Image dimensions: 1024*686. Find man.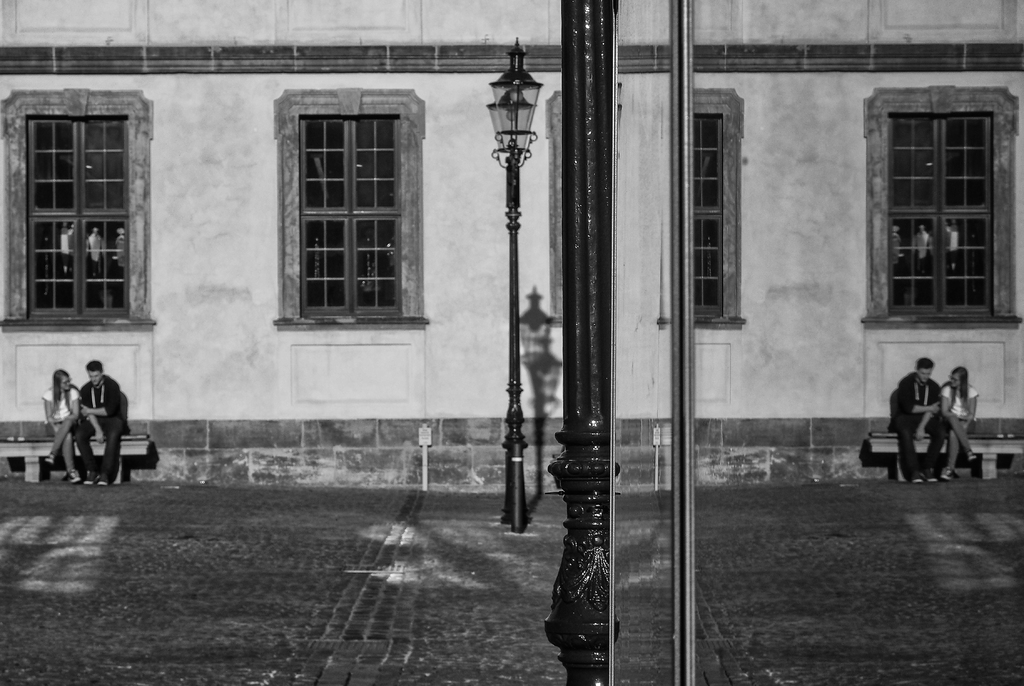
crop(891, 358, 951, 483).
